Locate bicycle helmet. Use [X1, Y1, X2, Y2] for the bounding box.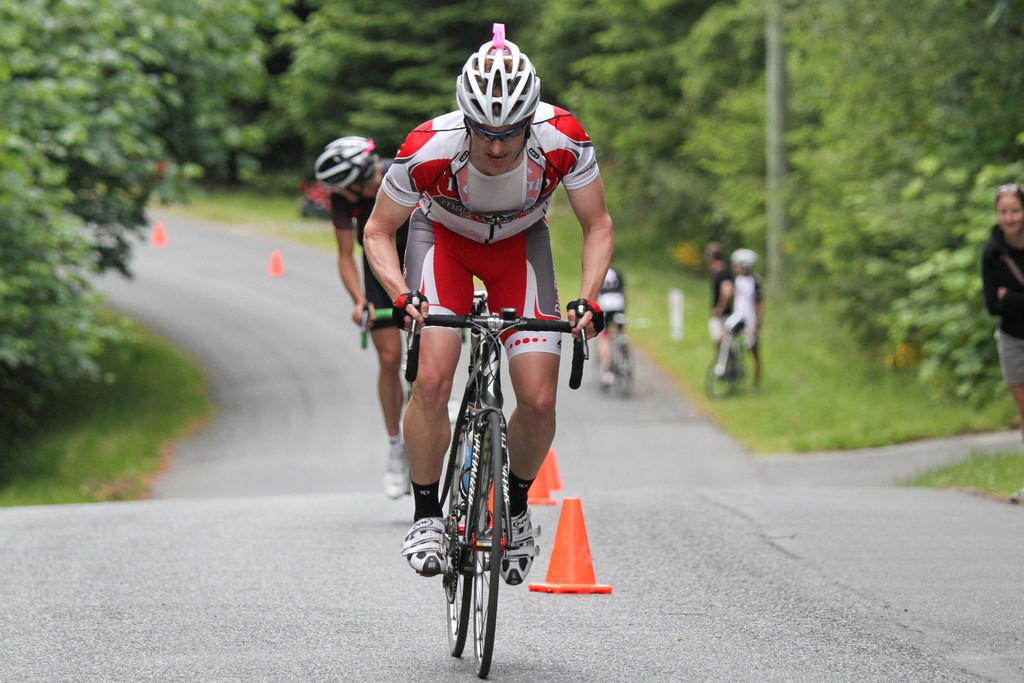
[448, 24, 540, 146].
